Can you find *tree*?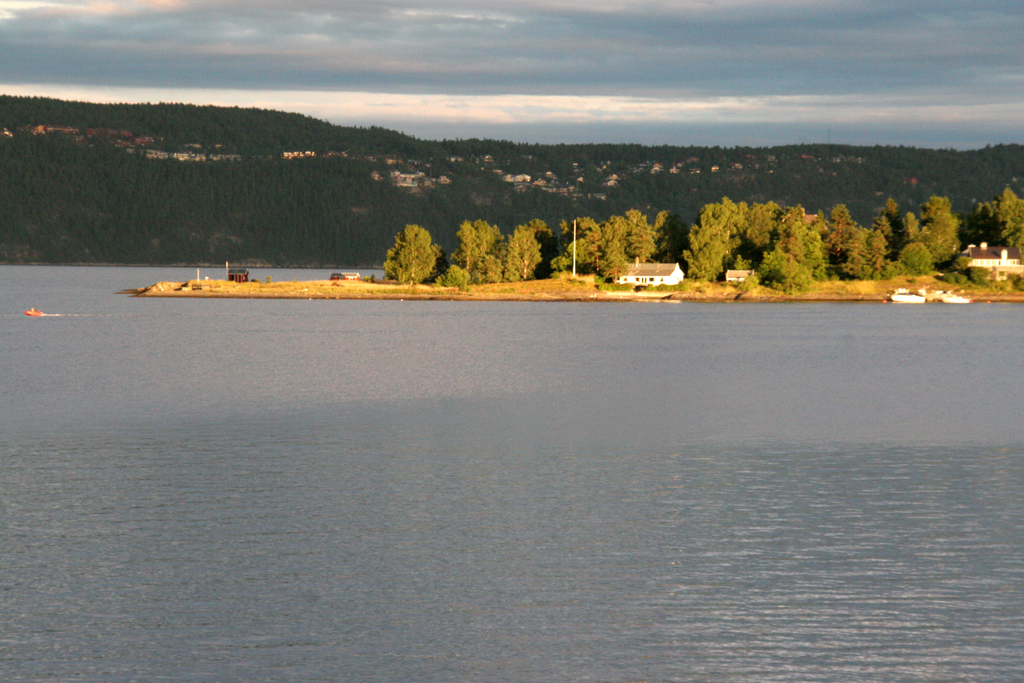
Yes, bounding box: left=918, top=194, right=960, bottom=267.
